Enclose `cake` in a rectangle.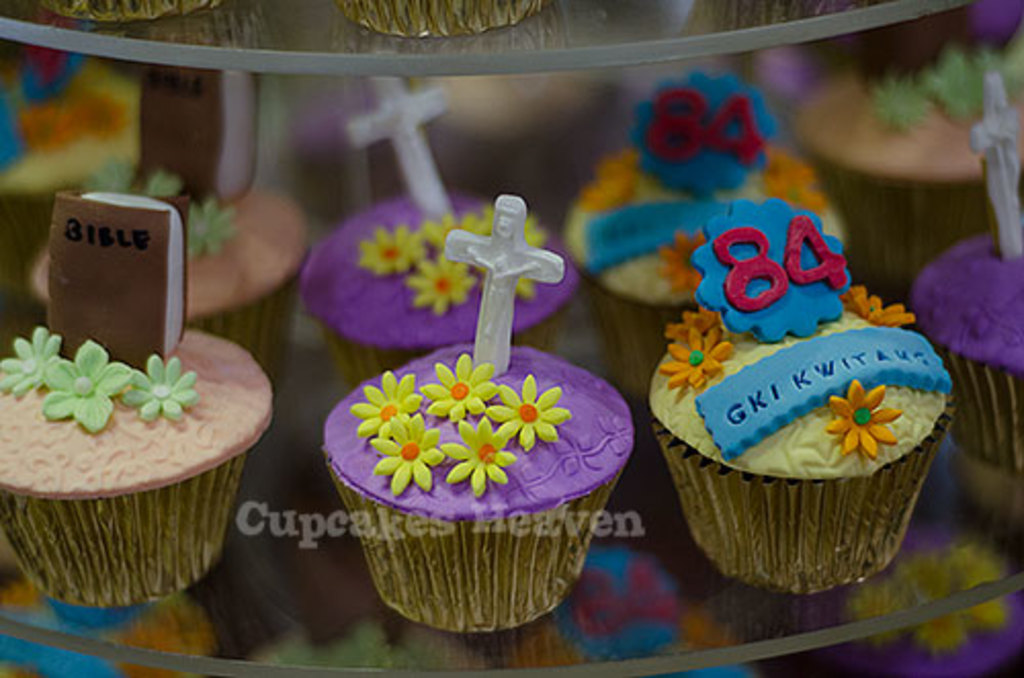
box(653, 197, 954, 590).
